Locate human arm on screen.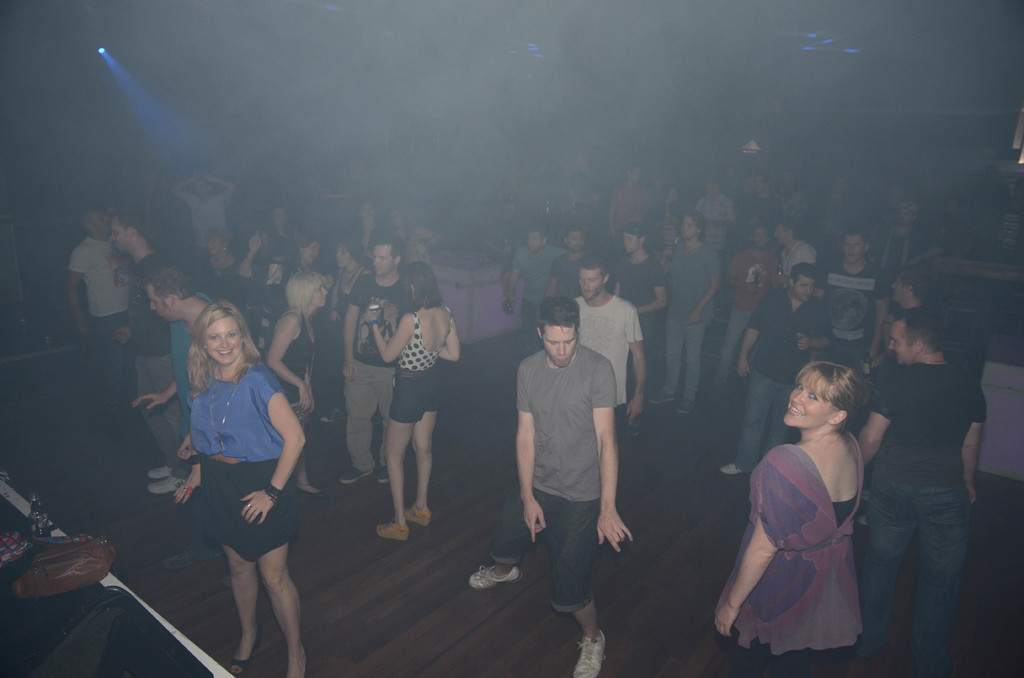
On screen at {"x1": 269, "y1": 312, "x2": 312, "y2": 412}.
